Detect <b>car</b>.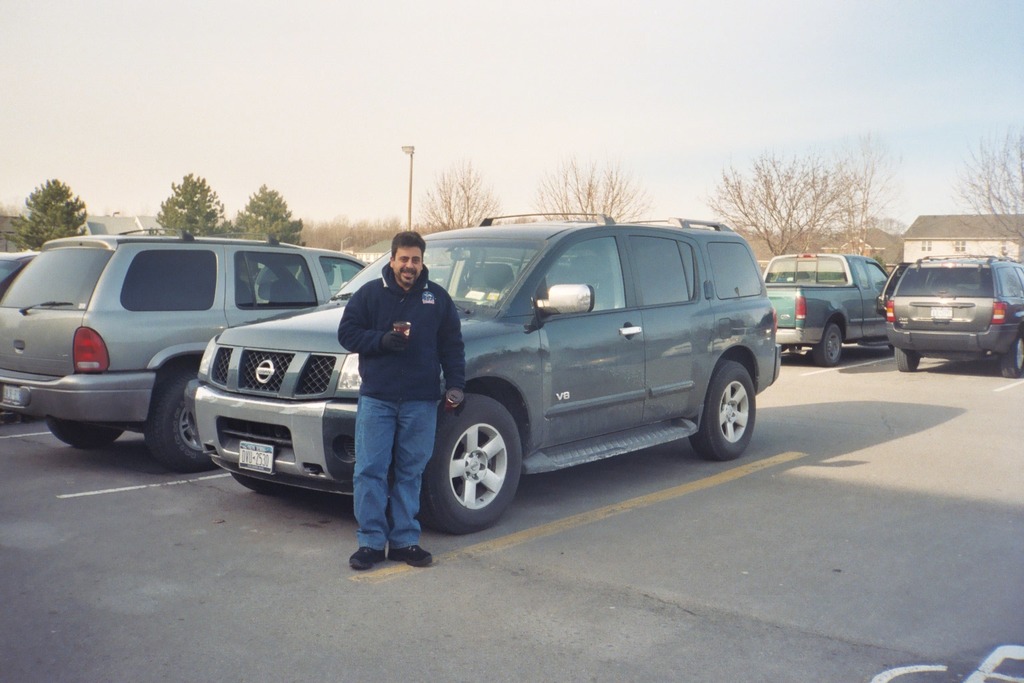
Detected at <bbox>882, 251, 1023, 380</bbox>.
